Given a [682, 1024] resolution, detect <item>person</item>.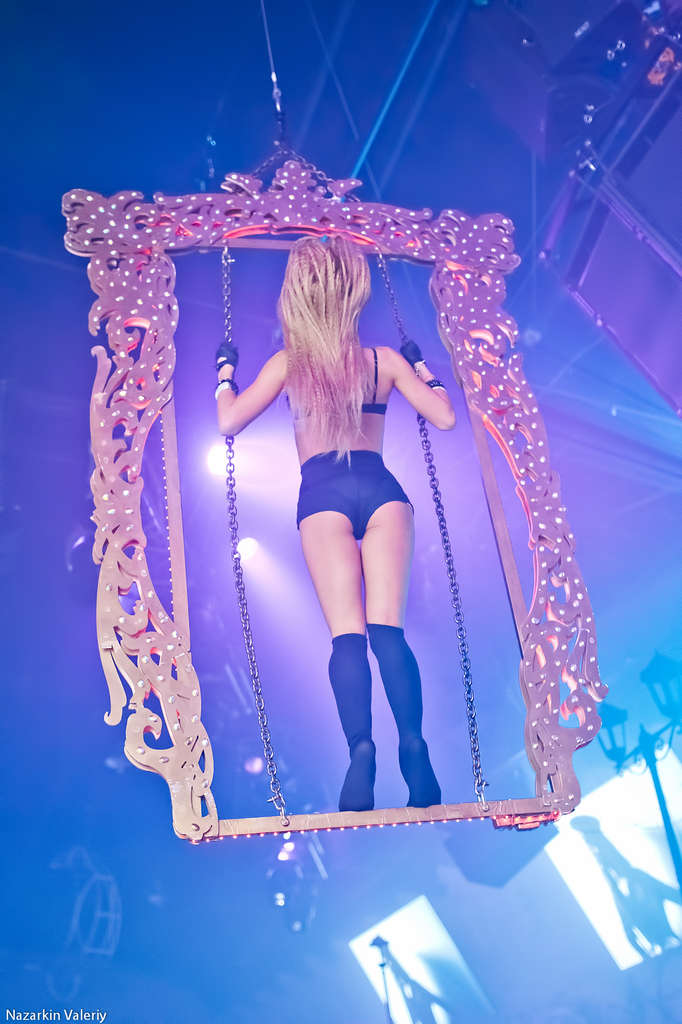
[206,211,466,876].
